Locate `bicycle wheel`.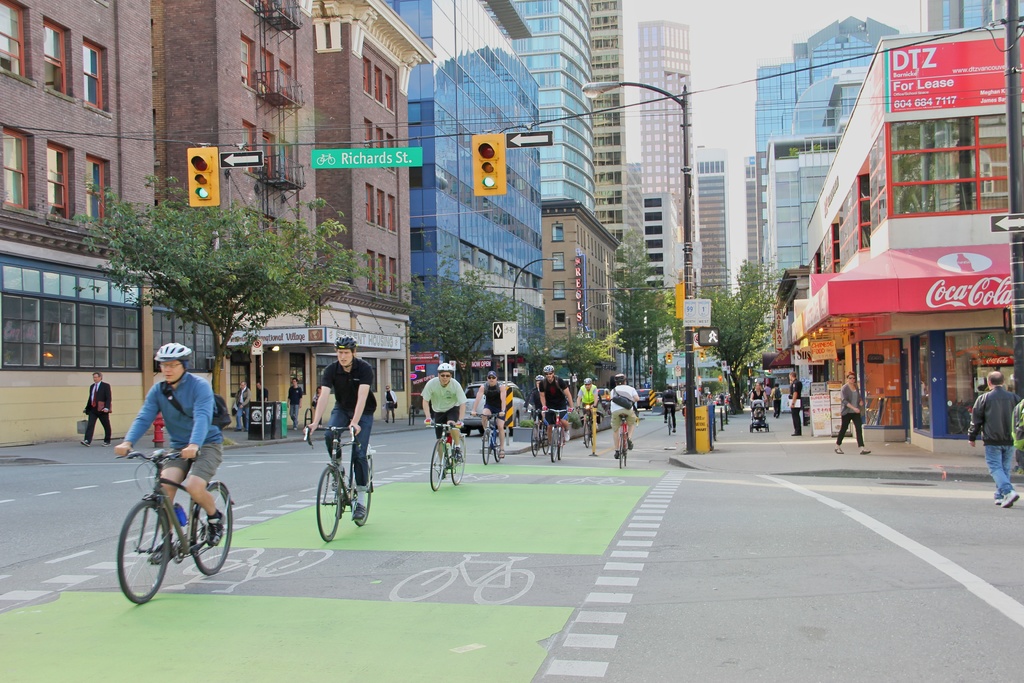
Bounding box: 452, 437, 471, 479.
